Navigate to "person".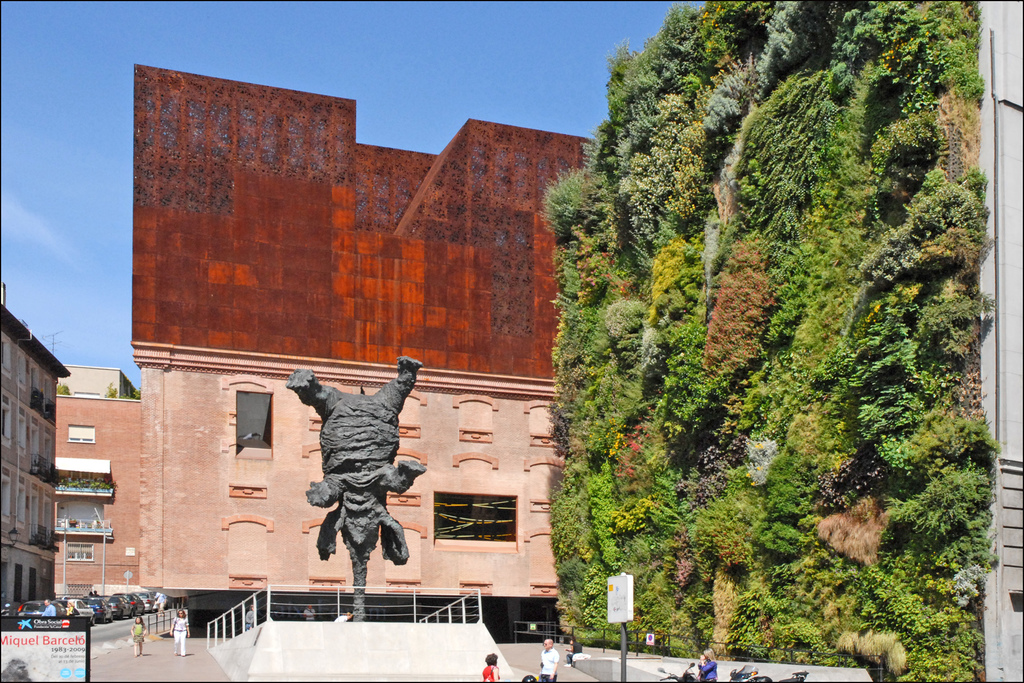
Navigation target: <bbox>561, 638, 574, 668</bbox>.
